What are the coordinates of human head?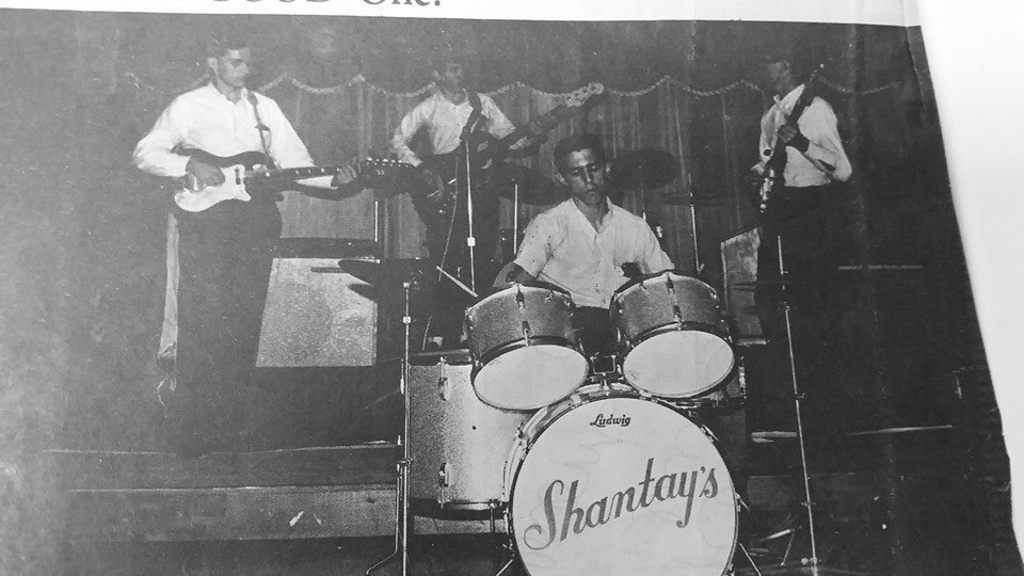
(x1=204, y1=29, x2=254, y2=87).
